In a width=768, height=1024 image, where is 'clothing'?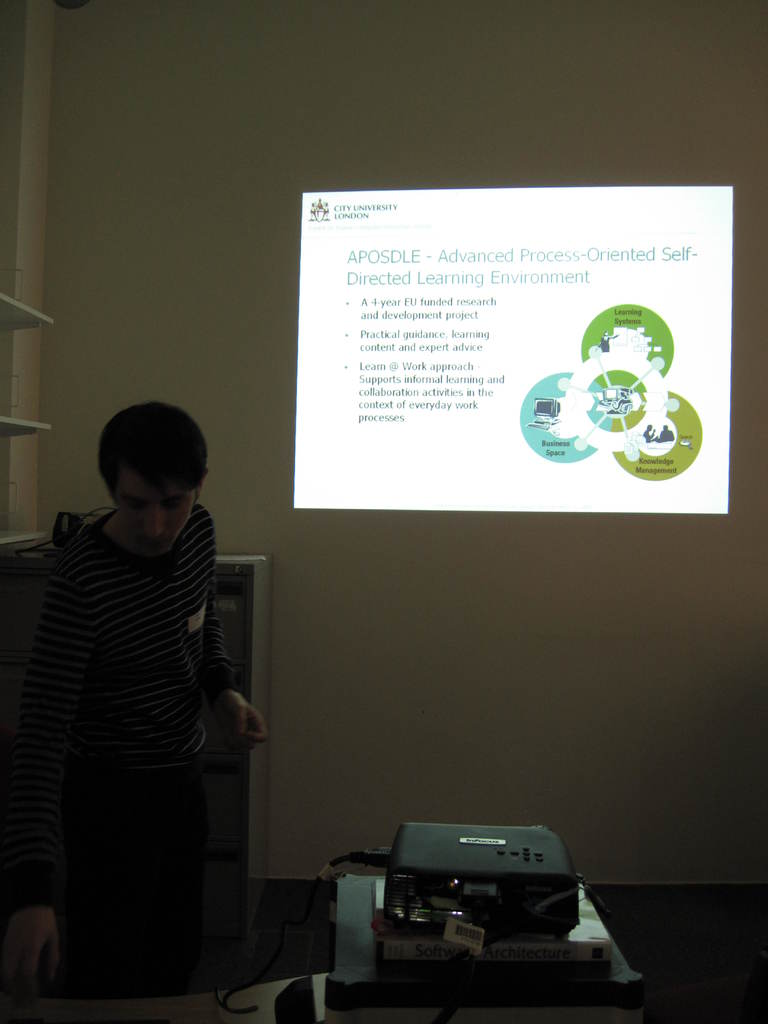
(22, 465, 275, 992).
